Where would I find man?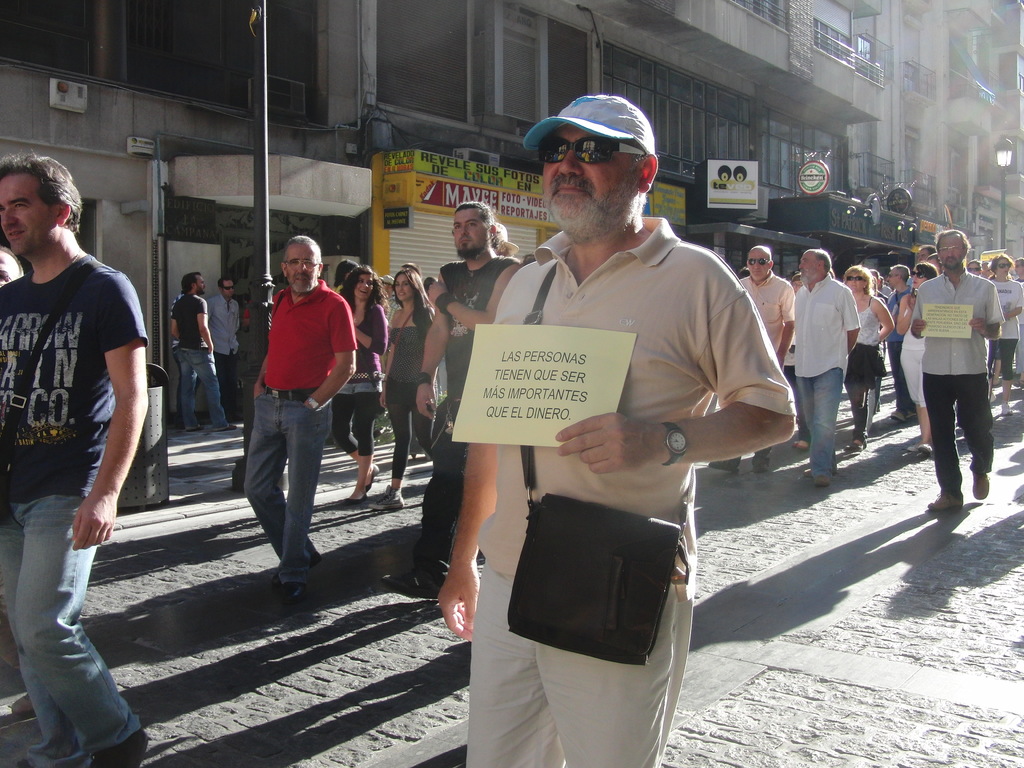
At box=[382, 202, 522, 596].
